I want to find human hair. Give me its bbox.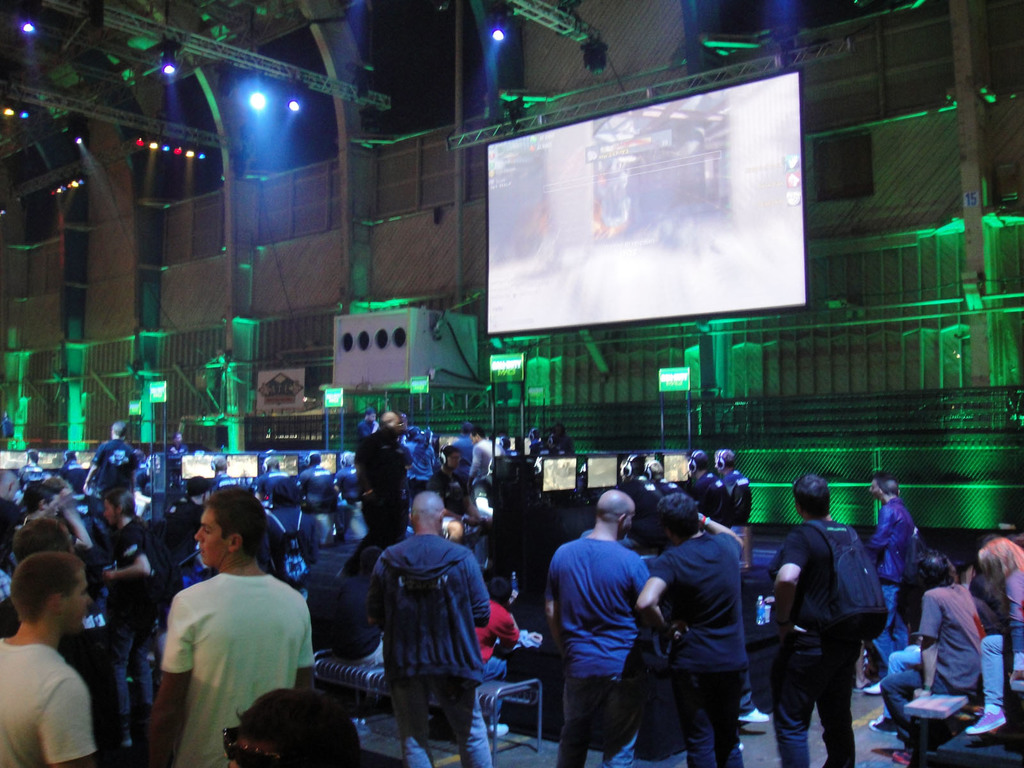
(x1=469, y1=426, x2=486, y2=436).
